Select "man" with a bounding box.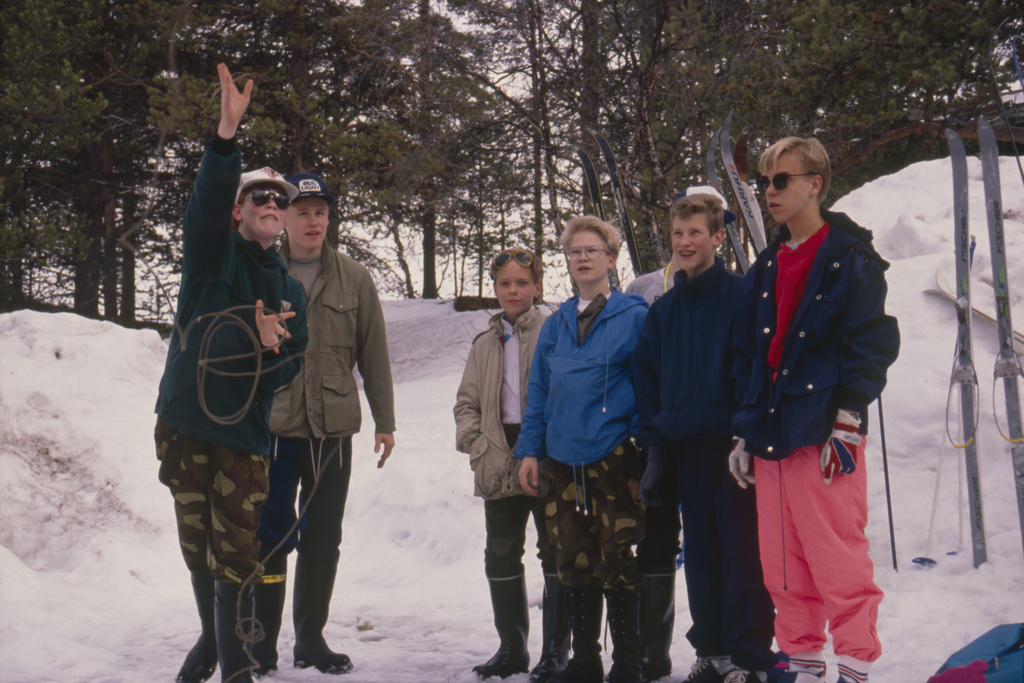
515, 224, 664, 682.
